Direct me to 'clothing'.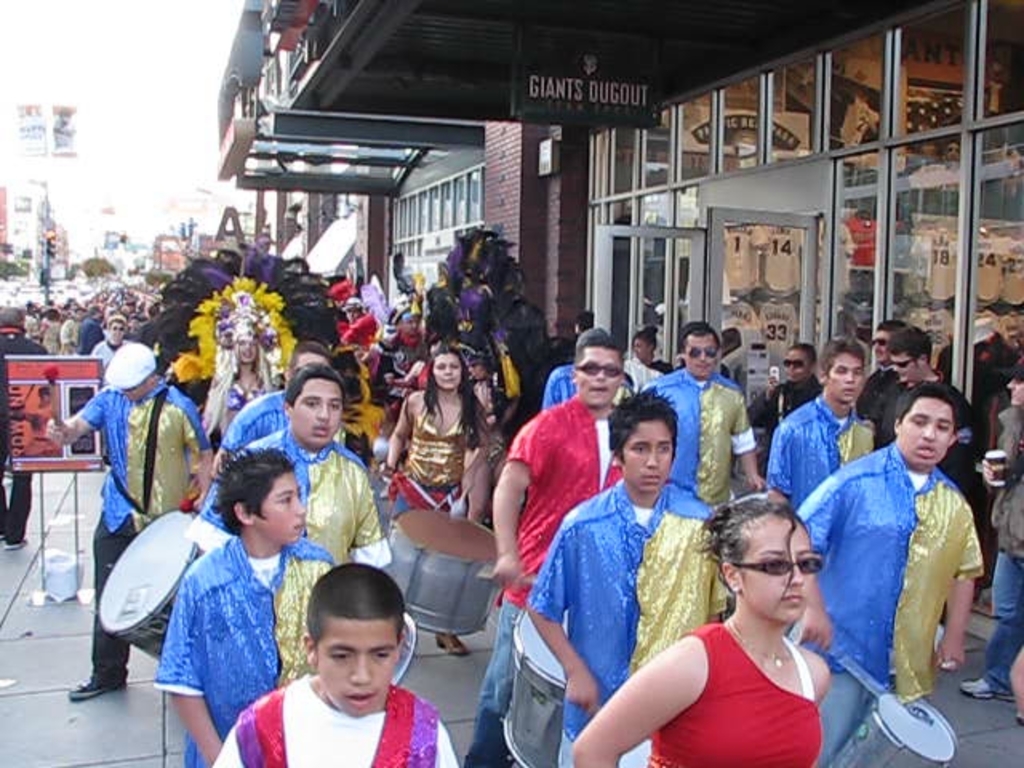
Direction: locate(461, 386, 507, 474).
